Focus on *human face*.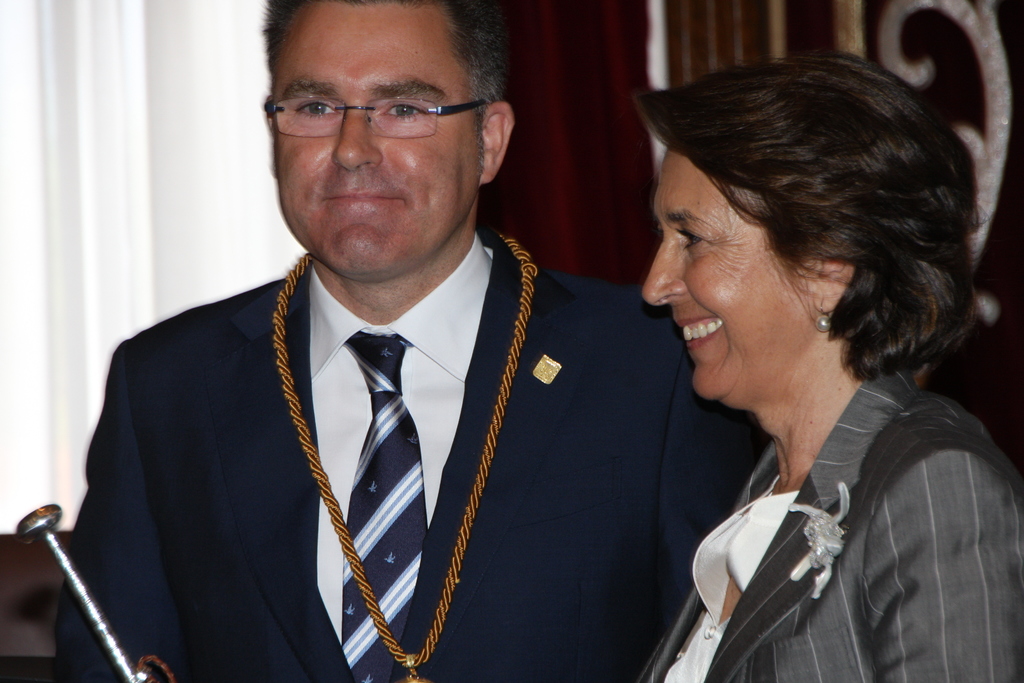
Focused at {"x1": 257, "y1": 0, "x2": 490, "y2": 278}.
